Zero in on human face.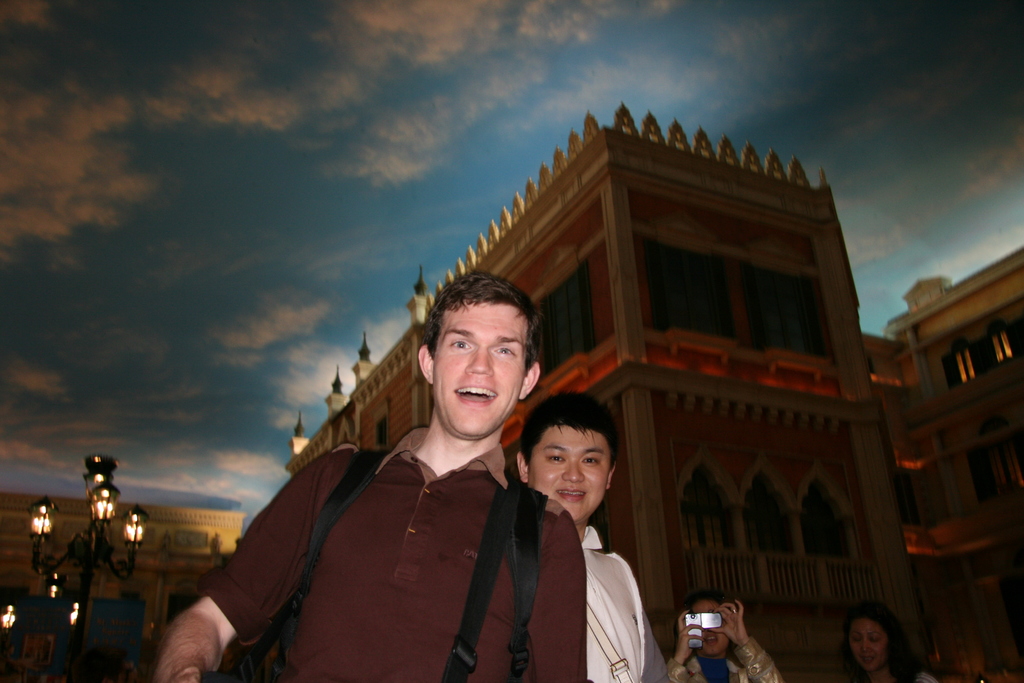
Zeroed in: (693, 597, 729, 650).
